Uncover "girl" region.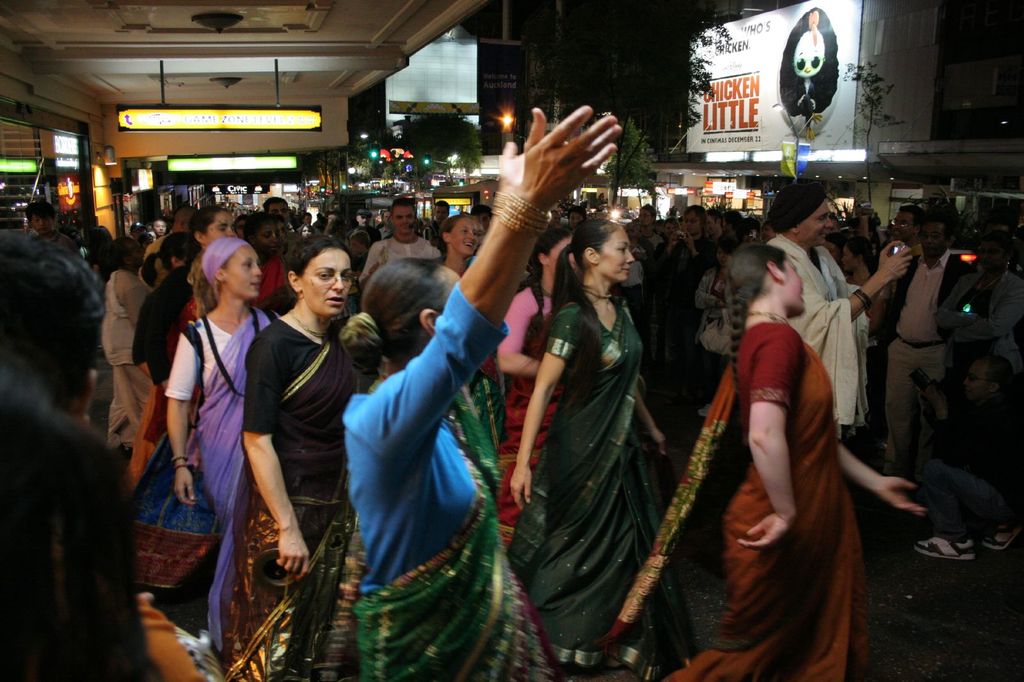
Uncovered: BBox(160, 239, 272, 667).
